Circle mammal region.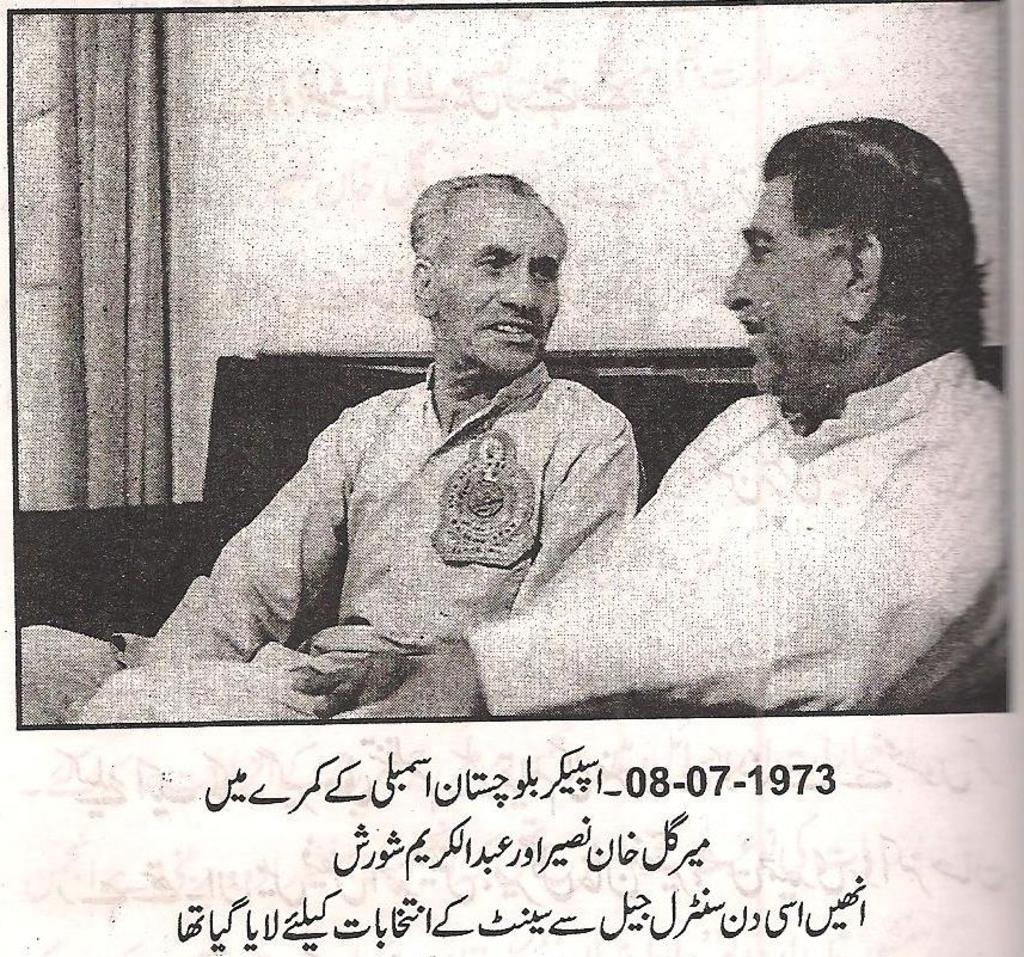
Region: <region>519, 134, 1023, 725</region>.
